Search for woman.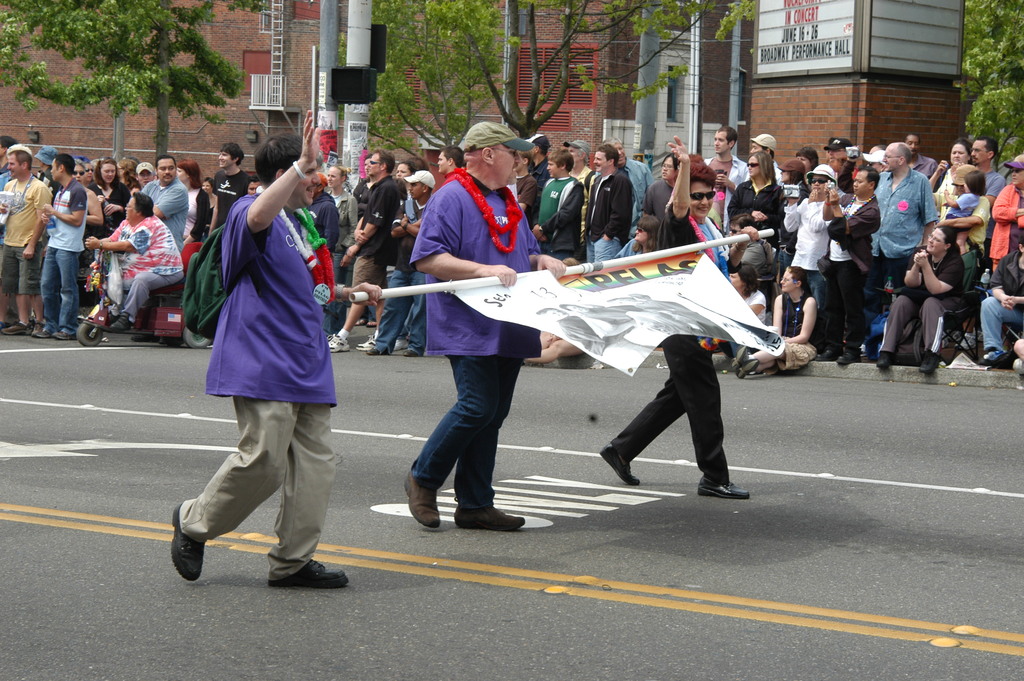
Found at (776, 151, 808, 189).
